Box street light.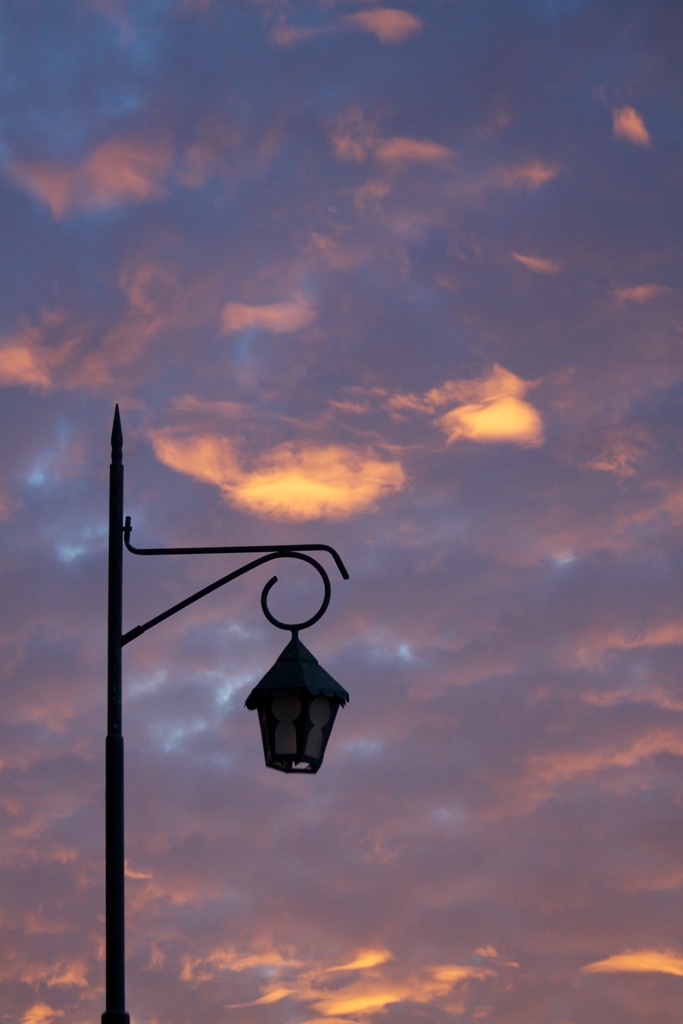
(x1=94, y1=453, x2=337, y2=952).
